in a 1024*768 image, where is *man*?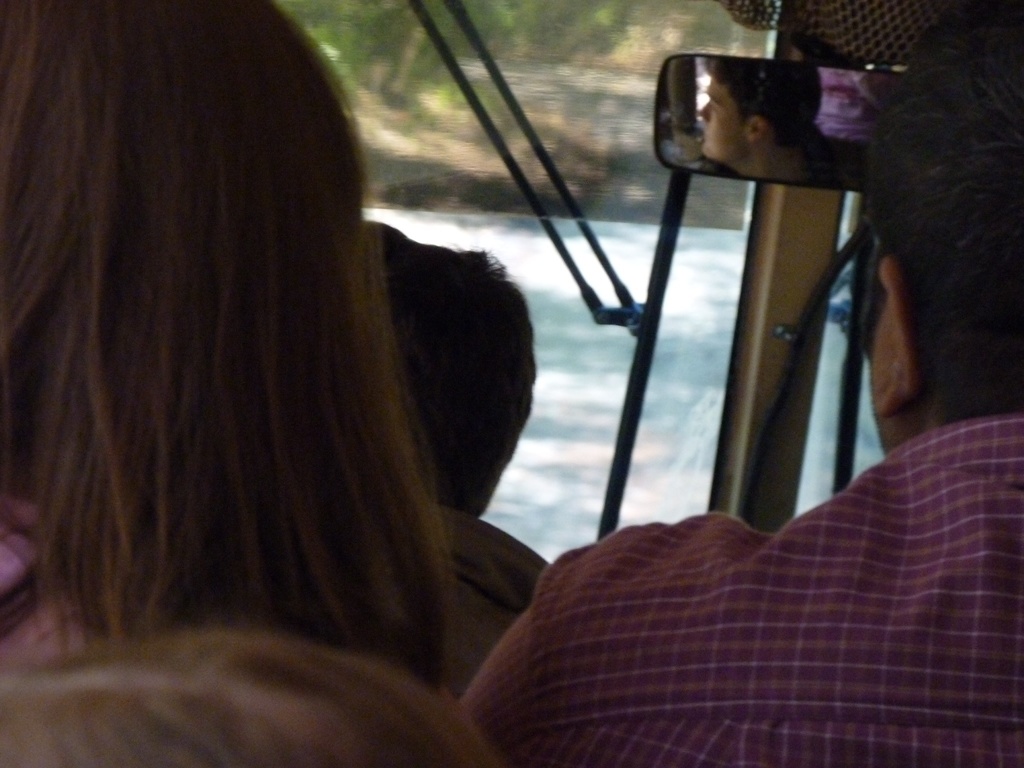
(455,0,1023,767).
